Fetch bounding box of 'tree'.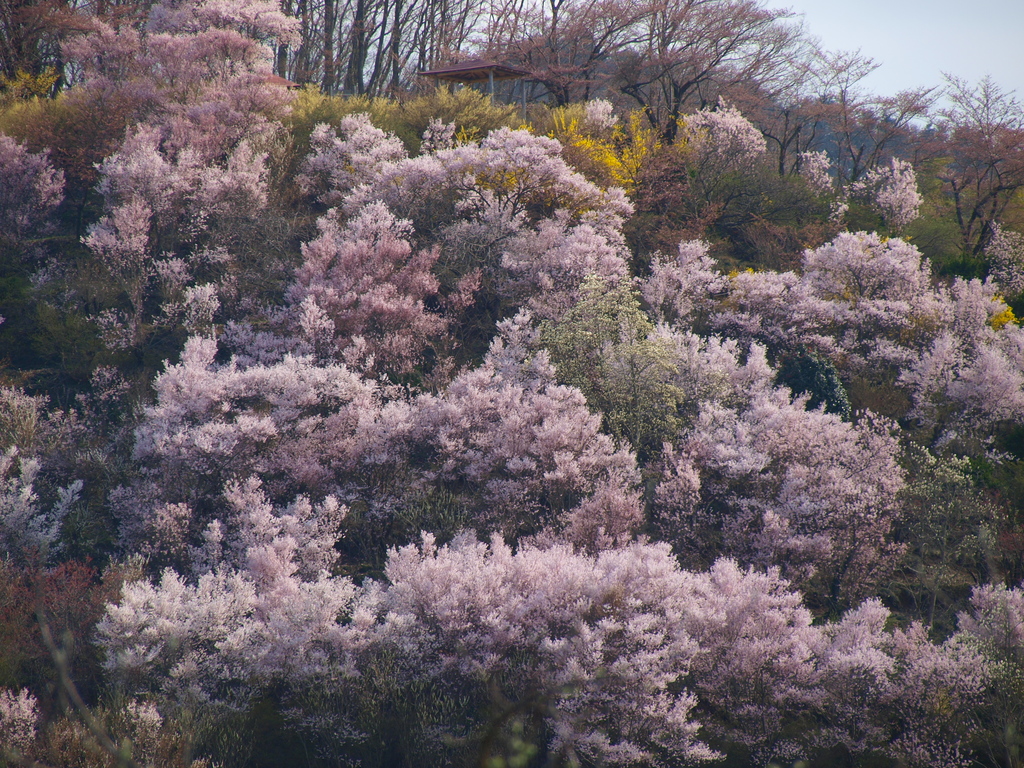
Bbox: rect(0, 0, 308, 169).
